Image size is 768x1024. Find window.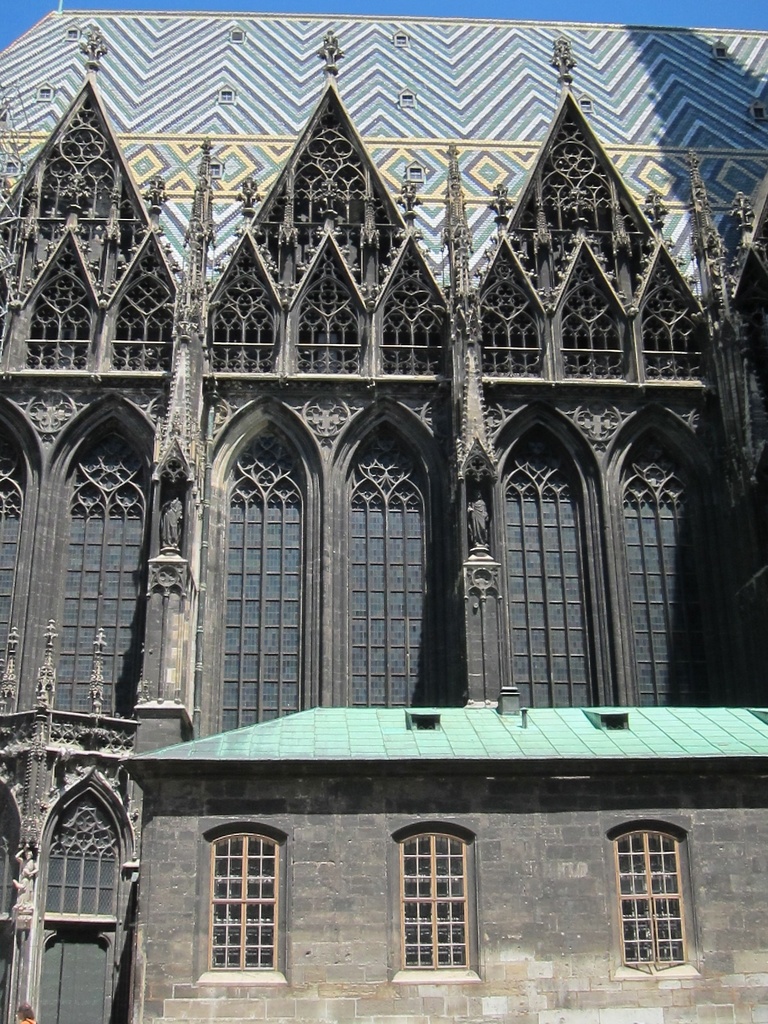
(left=394, top=821, right=481, bottom=982).
